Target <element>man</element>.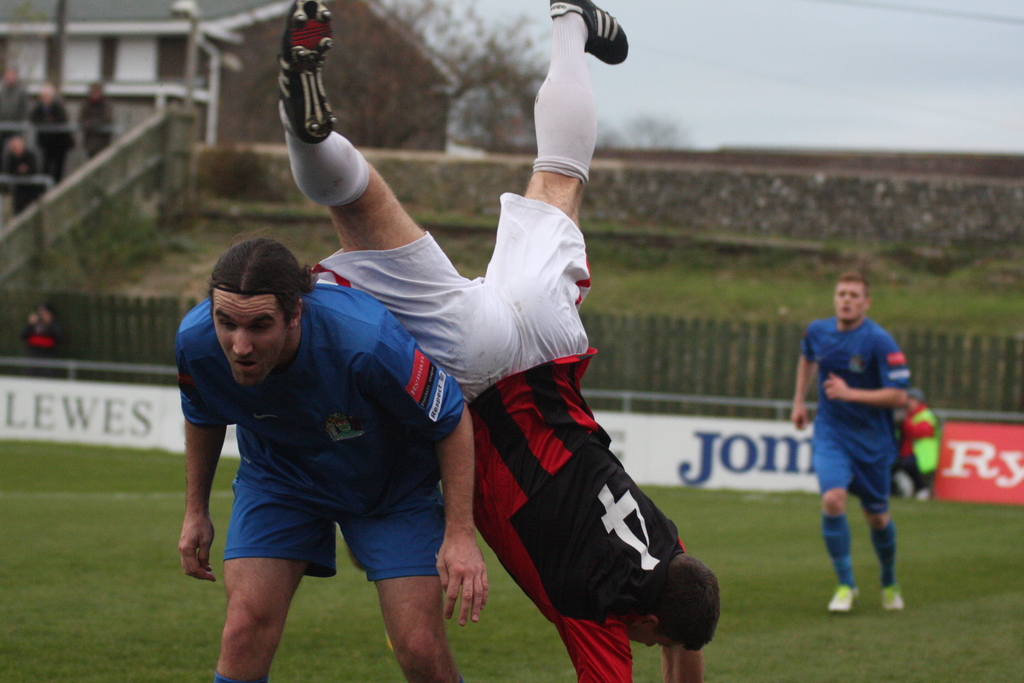
Target region: [left=791, top=283, right=940, bottom=621].
